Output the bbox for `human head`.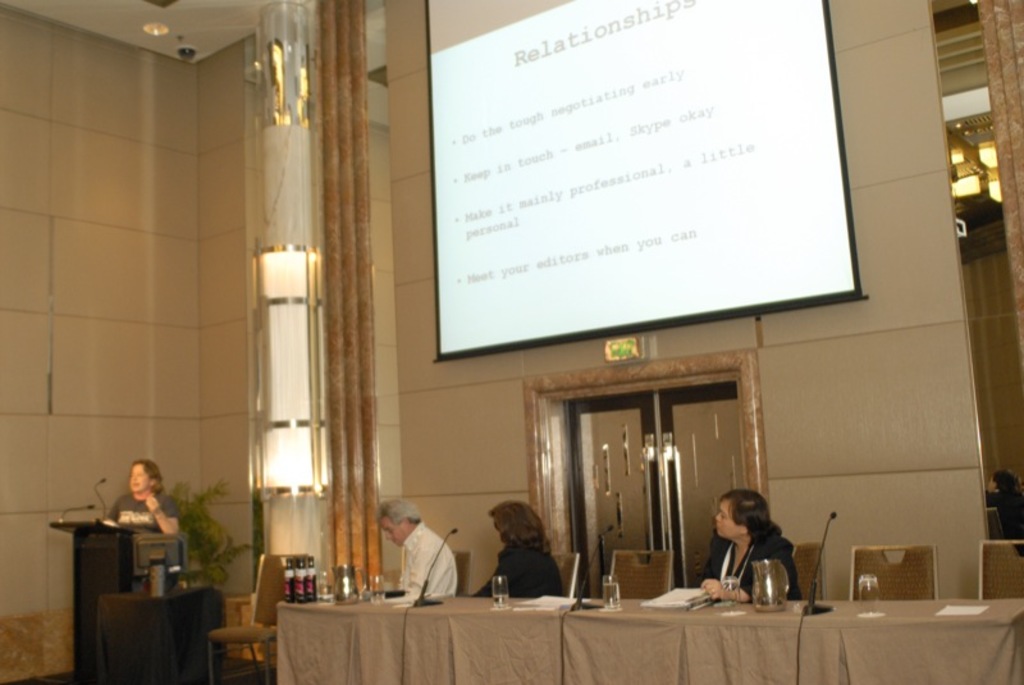
[489, 503, 545, 543].
